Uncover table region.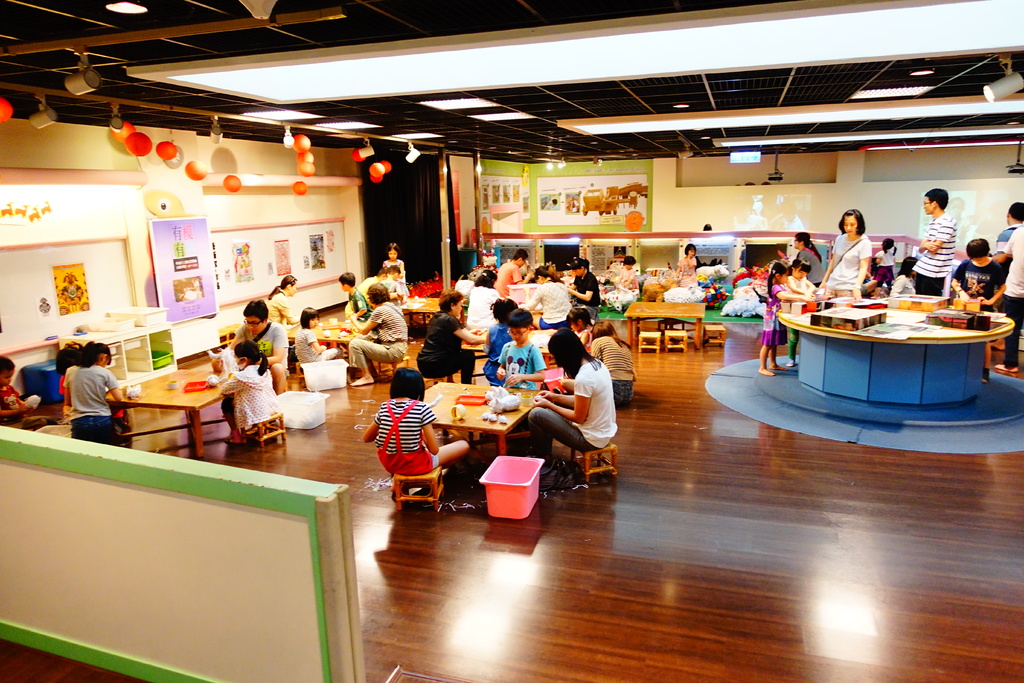
Uncovered: <bbox>766, 276, 1016, 424</bbox>.
